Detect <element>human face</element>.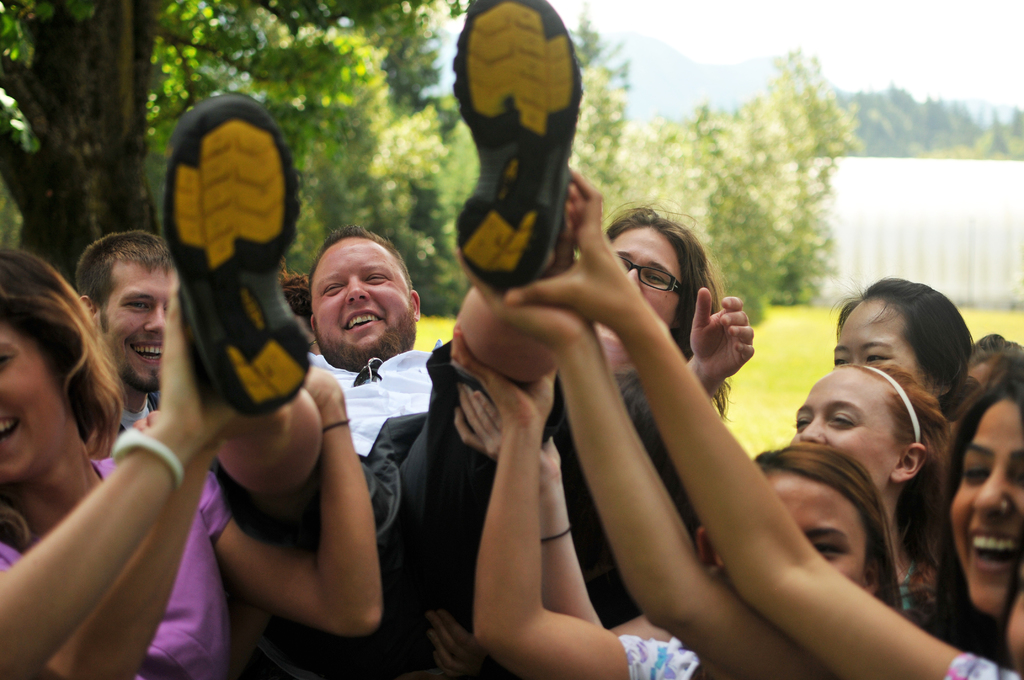
Detected at box(787, 368, 892, 488).
